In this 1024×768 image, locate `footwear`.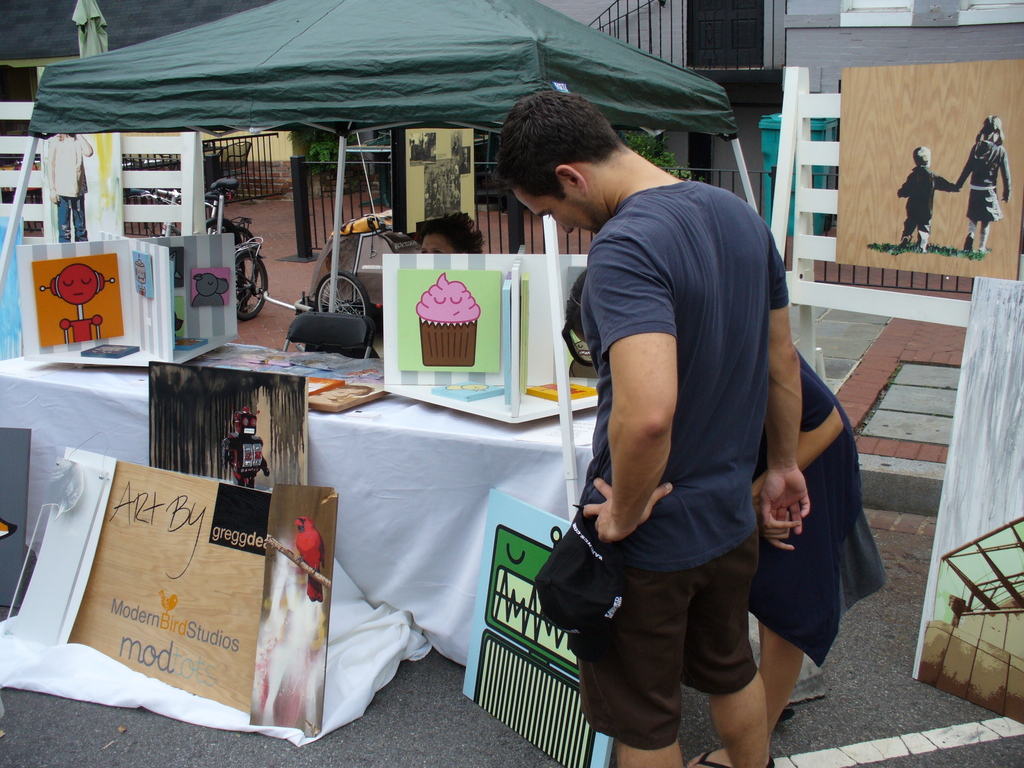
Bounding box: crop(692, 748, 776, 767).
